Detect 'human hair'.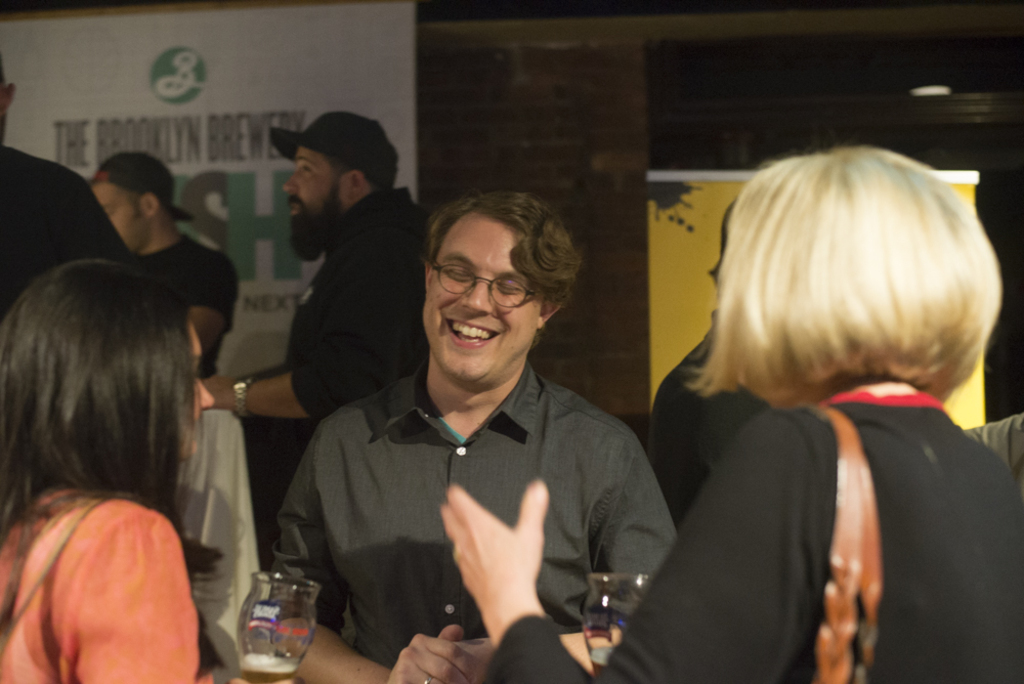
Detected at <bbox>0, 258, 233, 678</bbox>.
